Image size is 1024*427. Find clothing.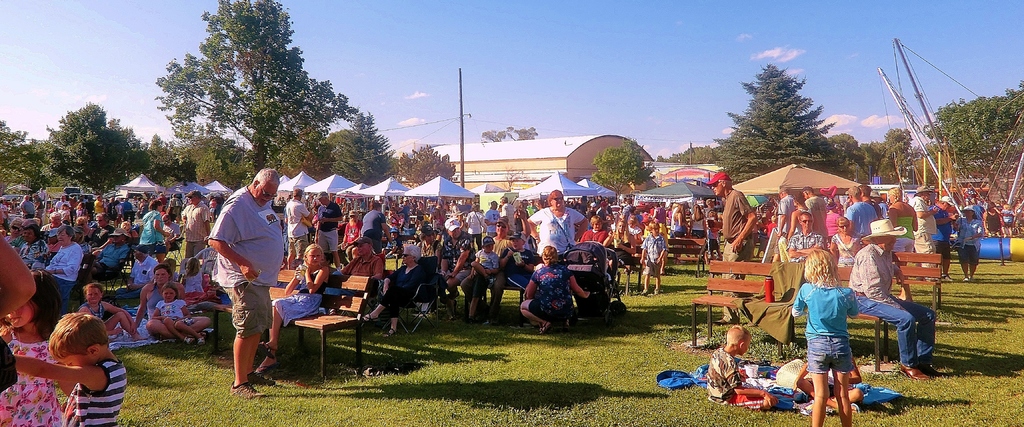
region(122, 202, 131, 216).
